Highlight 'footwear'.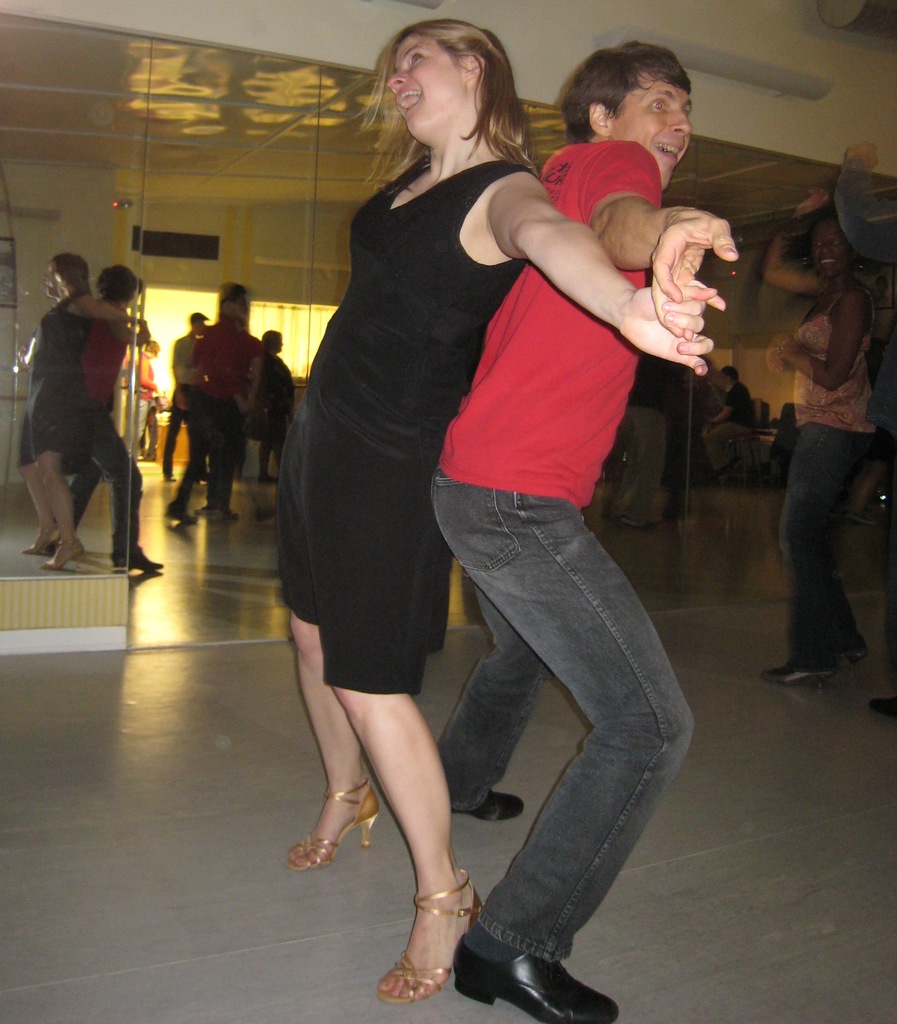
Highlighted region: box=[112, 548, 165, 573].
